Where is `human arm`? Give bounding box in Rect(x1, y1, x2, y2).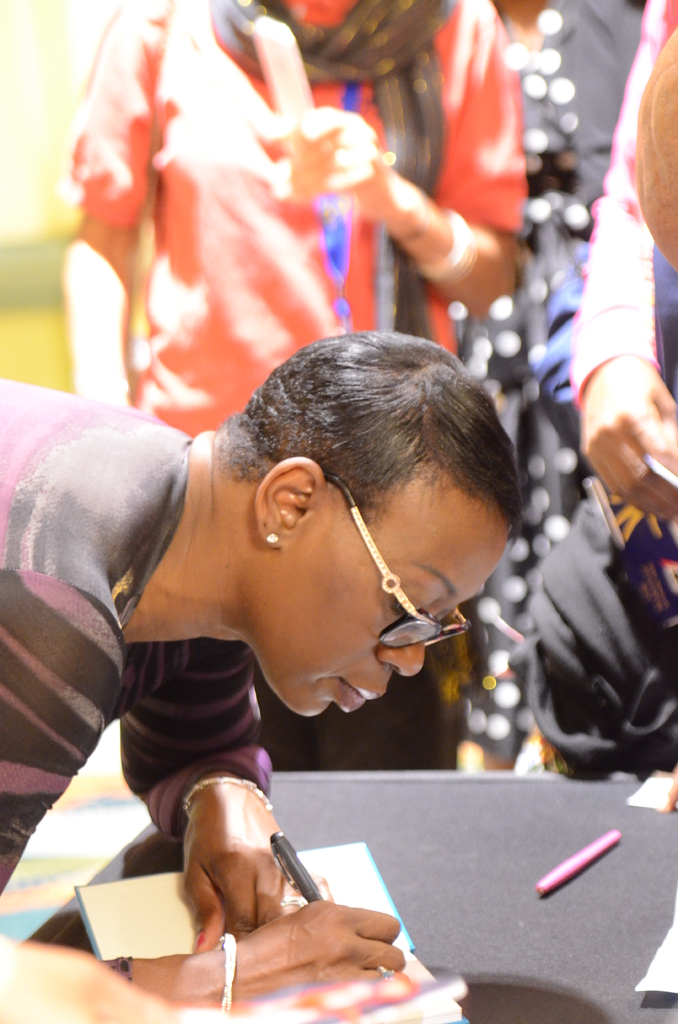
Rect(570, 0, 677, 524).
